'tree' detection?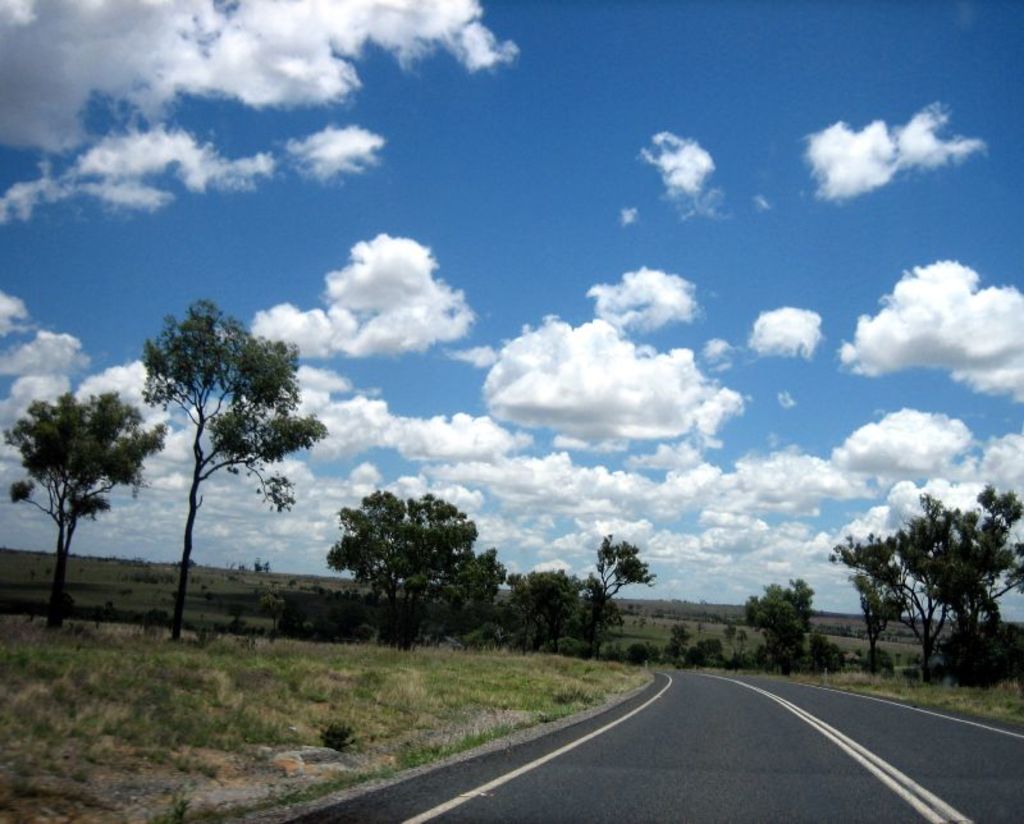
box(125, 302, 329, 622)
